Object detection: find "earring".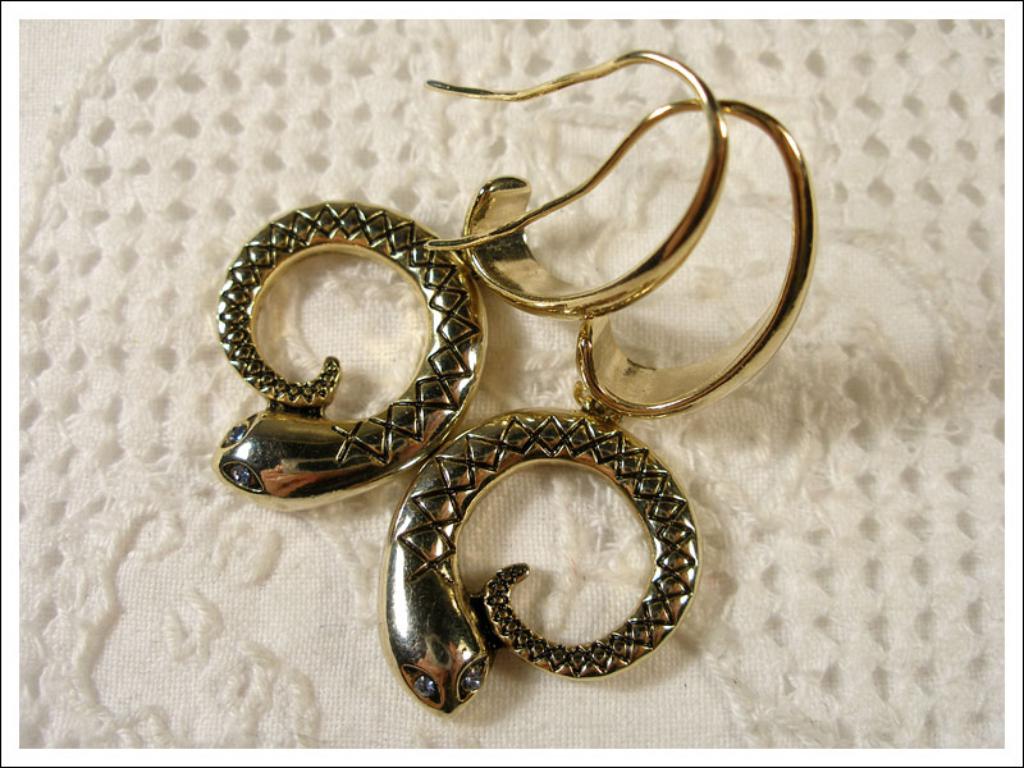
[380,93,824,717].
